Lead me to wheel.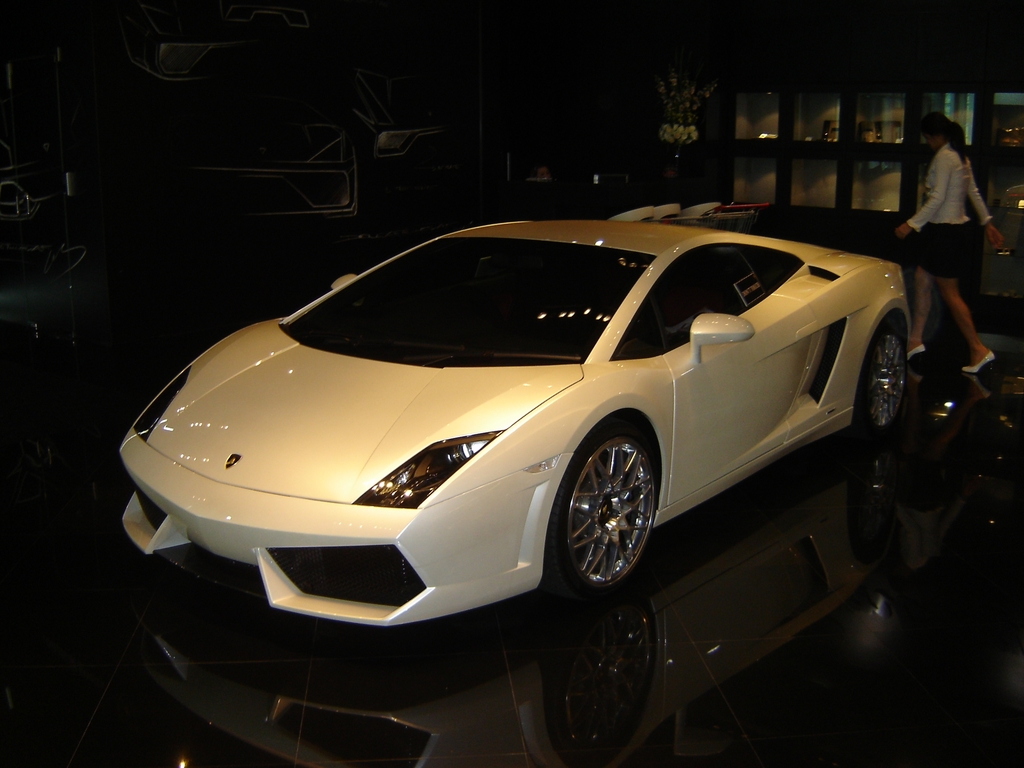
Lead to crop(552, 424, 659, 584).
